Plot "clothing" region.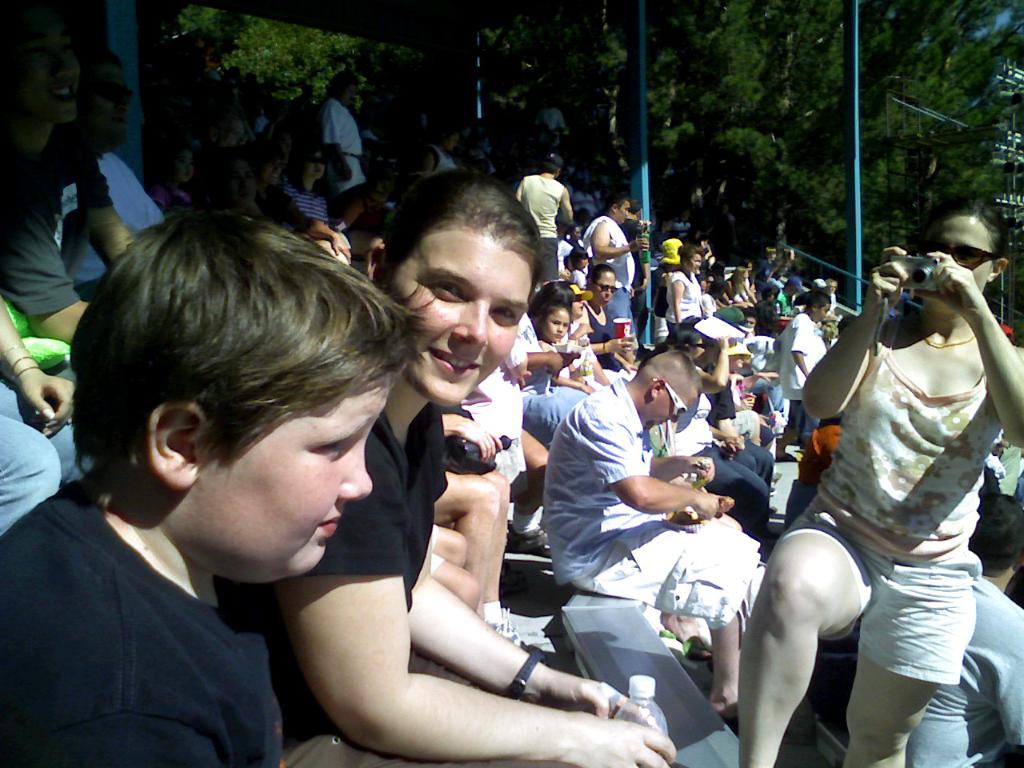
Plotted at [x1=538, y1=107, x2=567, y2=130].
